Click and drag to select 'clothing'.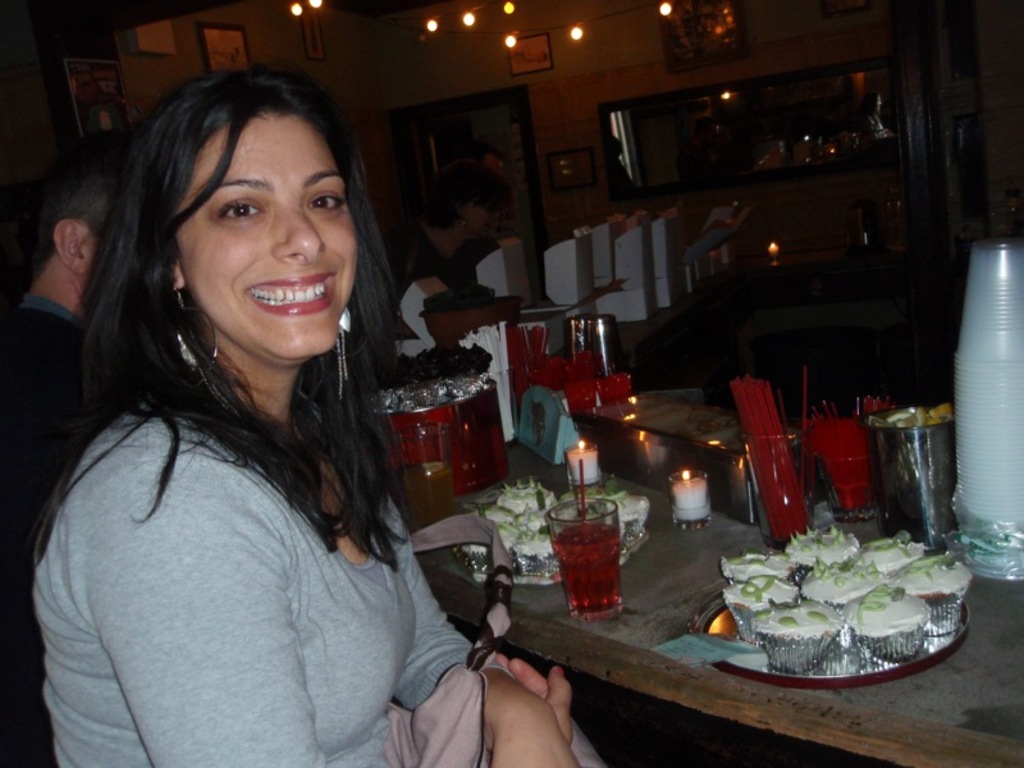
Selection: {"left": 0, "top": 296, "right": 109, "bottom": 767}.
